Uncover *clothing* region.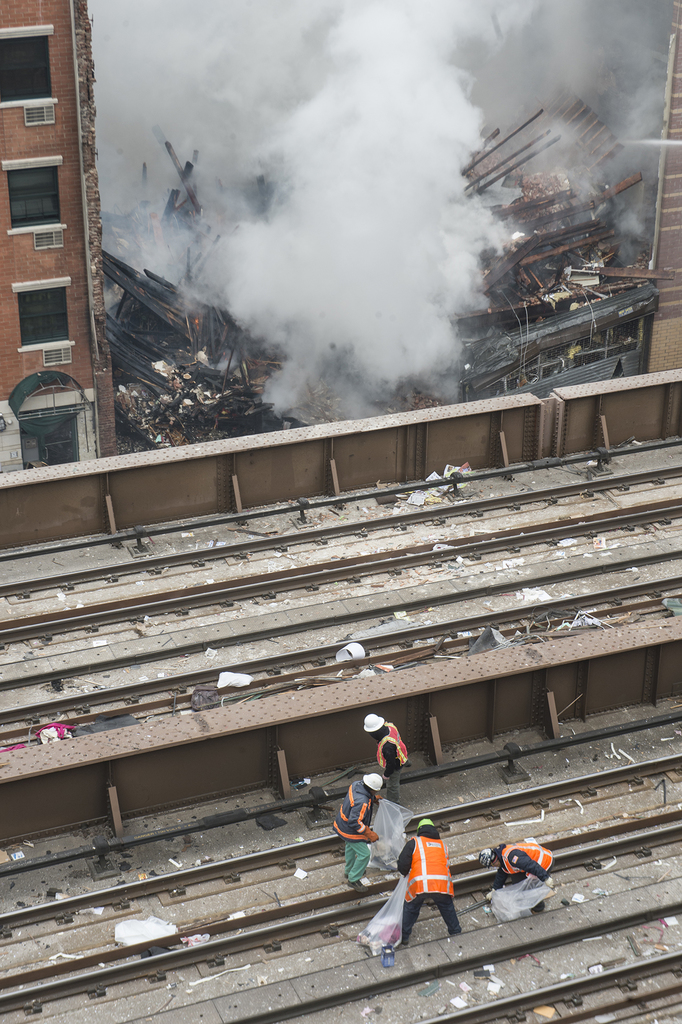
Uncovered: l=487, t=843, r=554, b=888.
